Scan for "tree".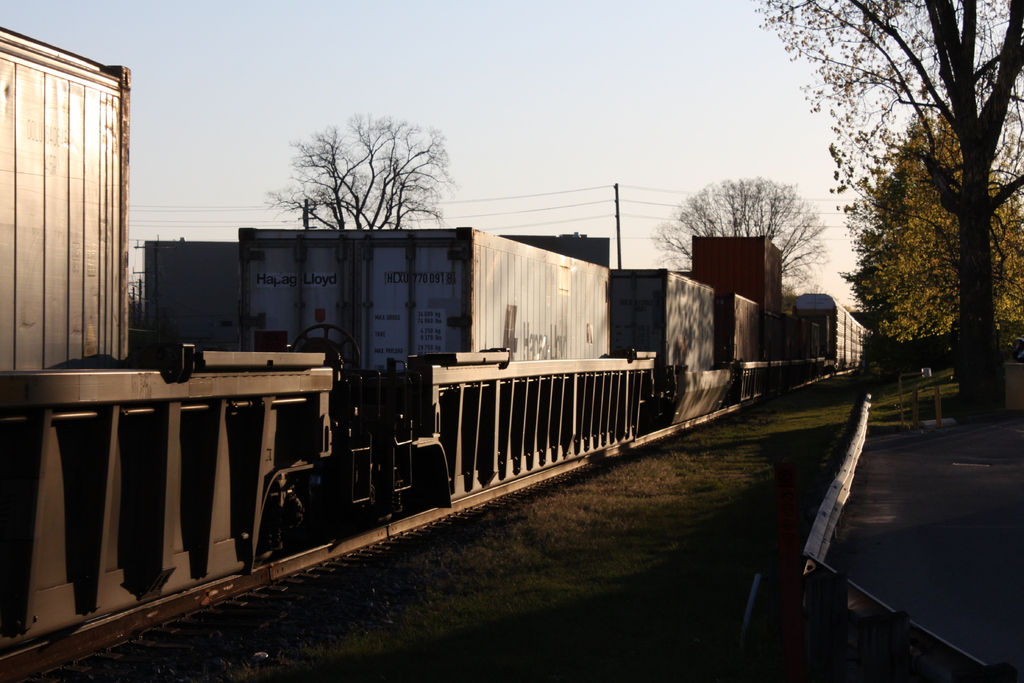
Scan result: 838/108/1022/337.
